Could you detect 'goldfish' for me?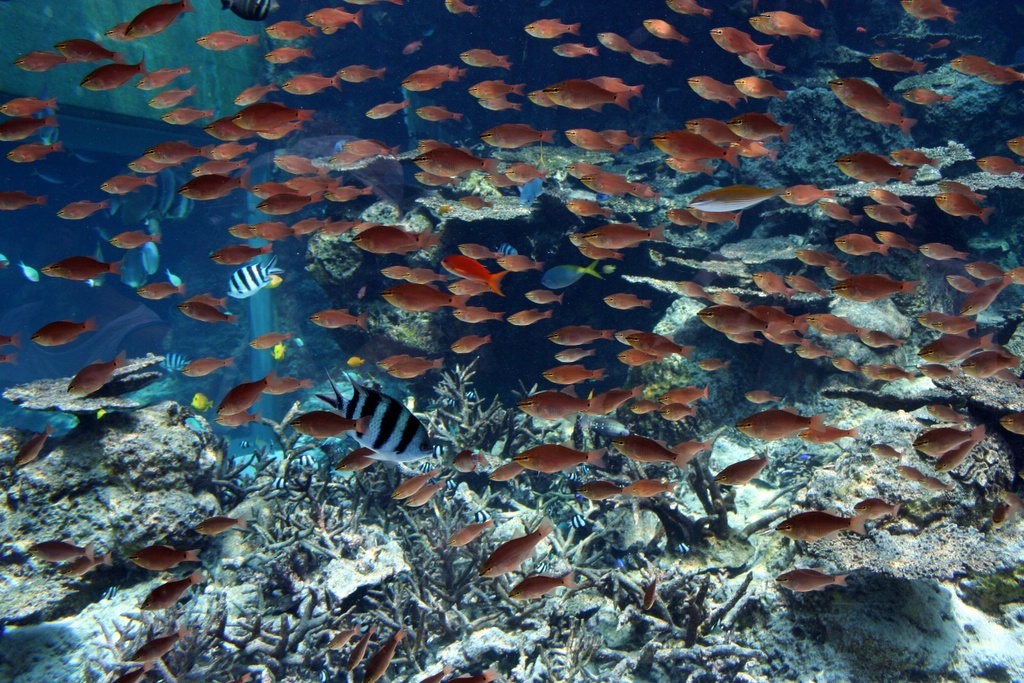
Detection result: <region>477, 519, 555, 576</region>.
